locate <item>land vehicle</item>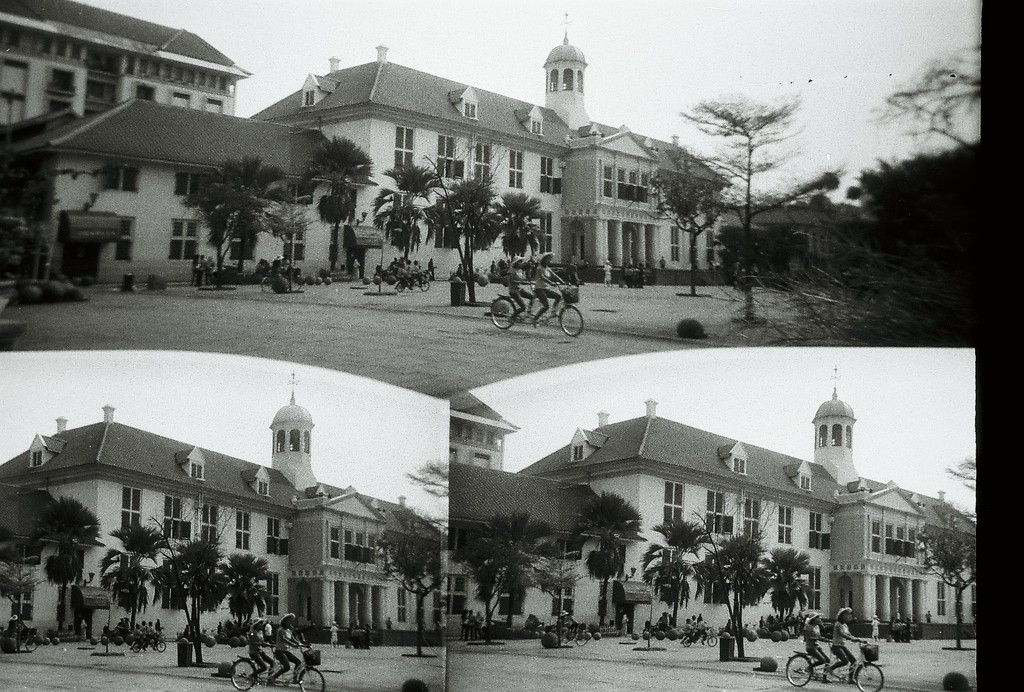
<bbox>779, 642, 884, 691</bbox>
